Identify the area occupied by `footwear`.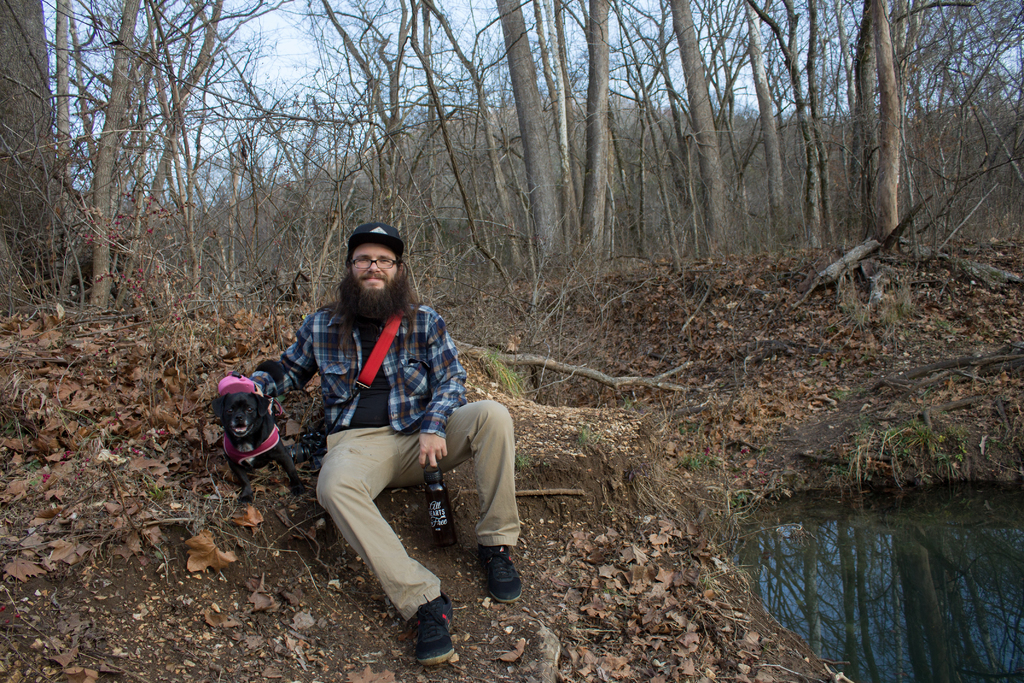
Area: <region>396, 597, 461, 671</region>.
